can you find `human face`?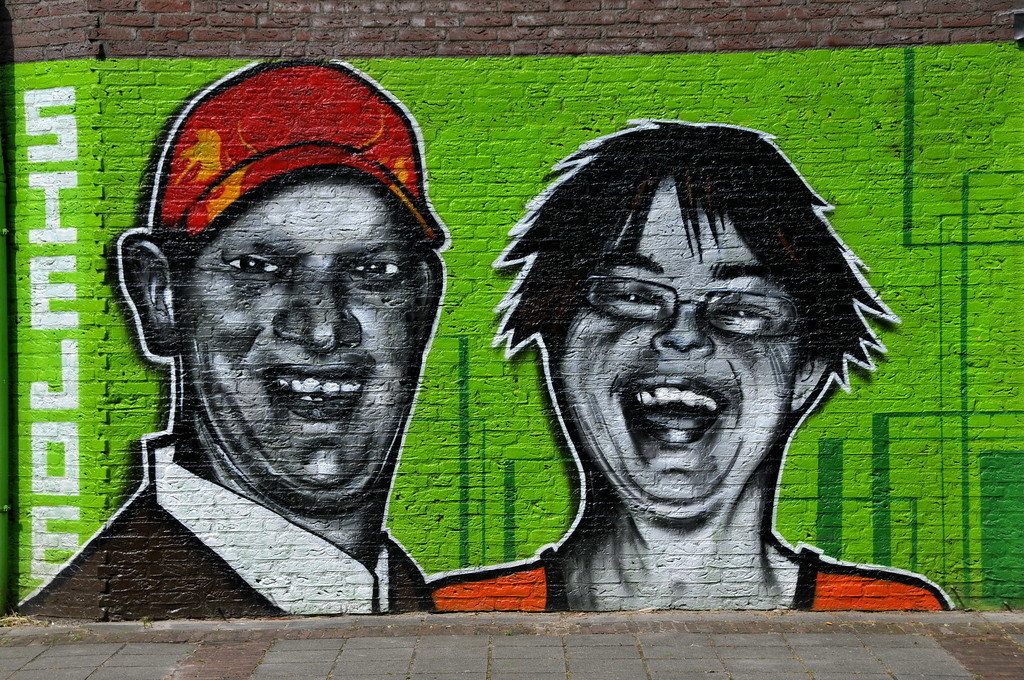
Yes, bounding box: detection(177, 186, 435, 509).
